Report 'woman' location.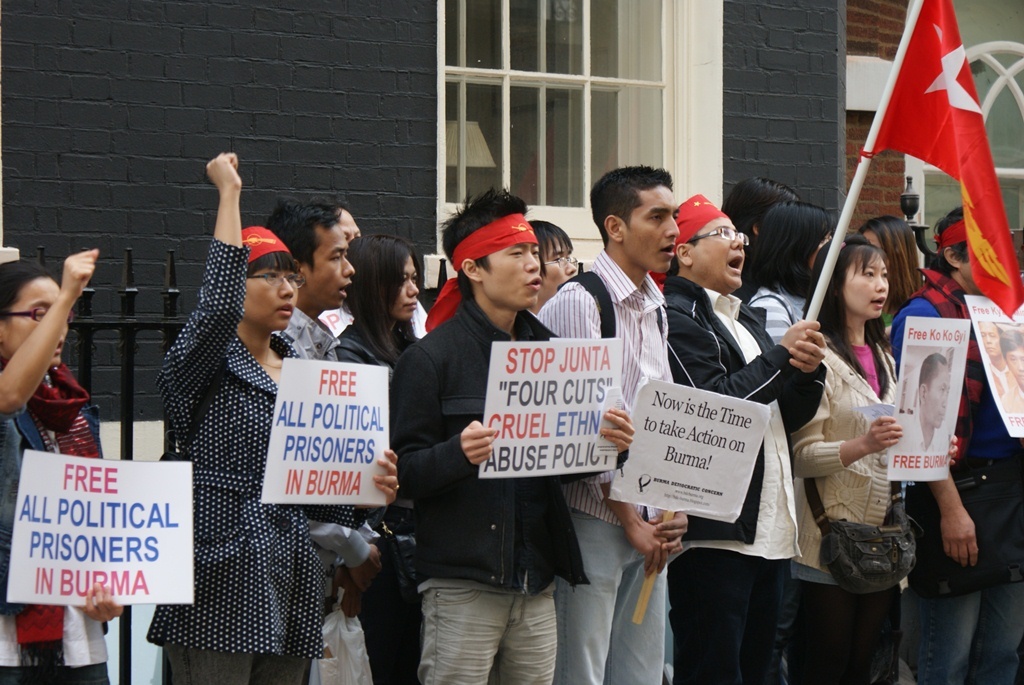
Report: {"left": 857, "top": 214, "right": 926, "bottom": 363}.
